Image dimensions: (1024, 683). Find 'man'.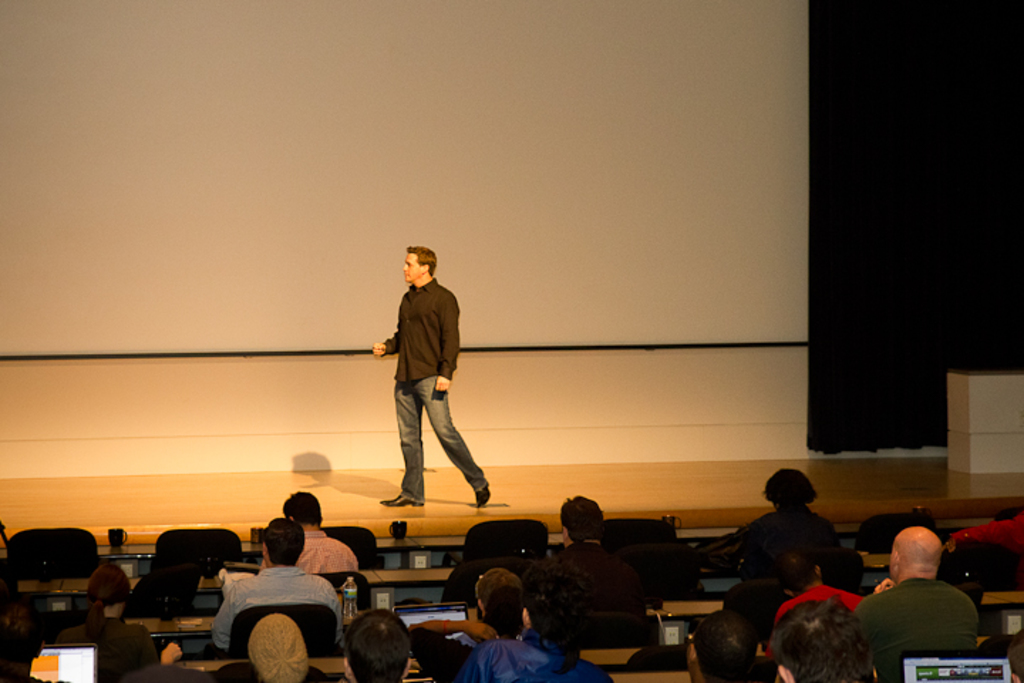
545:492:647:629.
